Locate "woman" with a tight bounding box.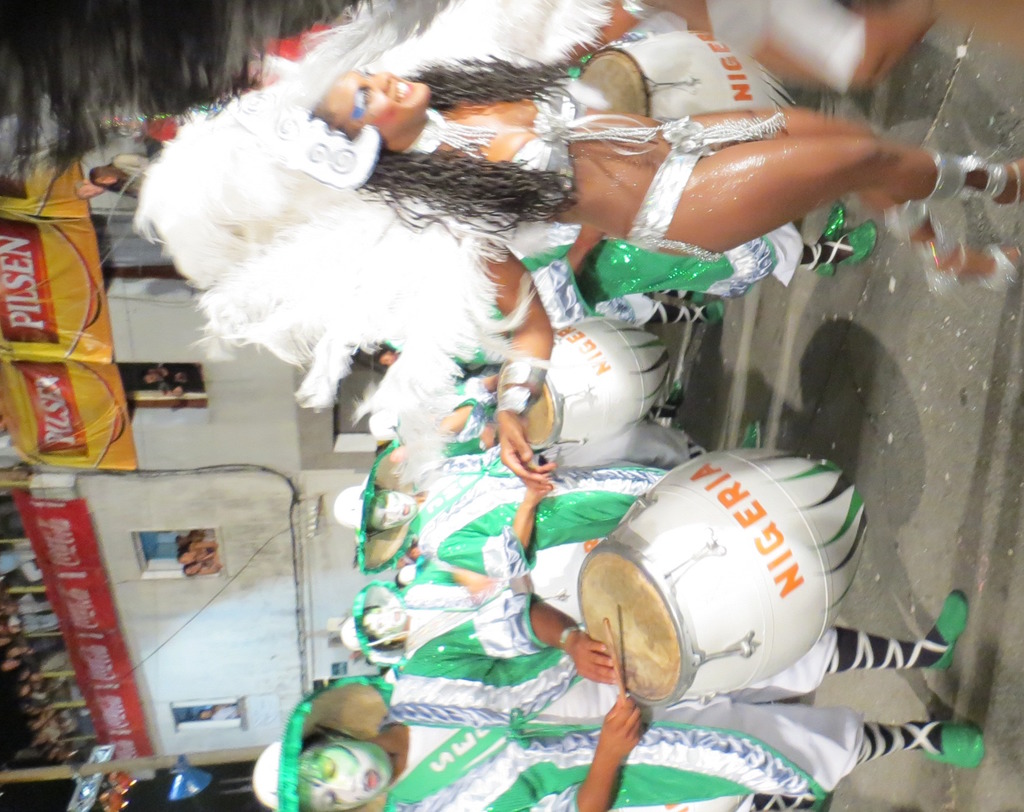
{"left": 118, "top": 0, "right": 1023, "bottom": 499}.
